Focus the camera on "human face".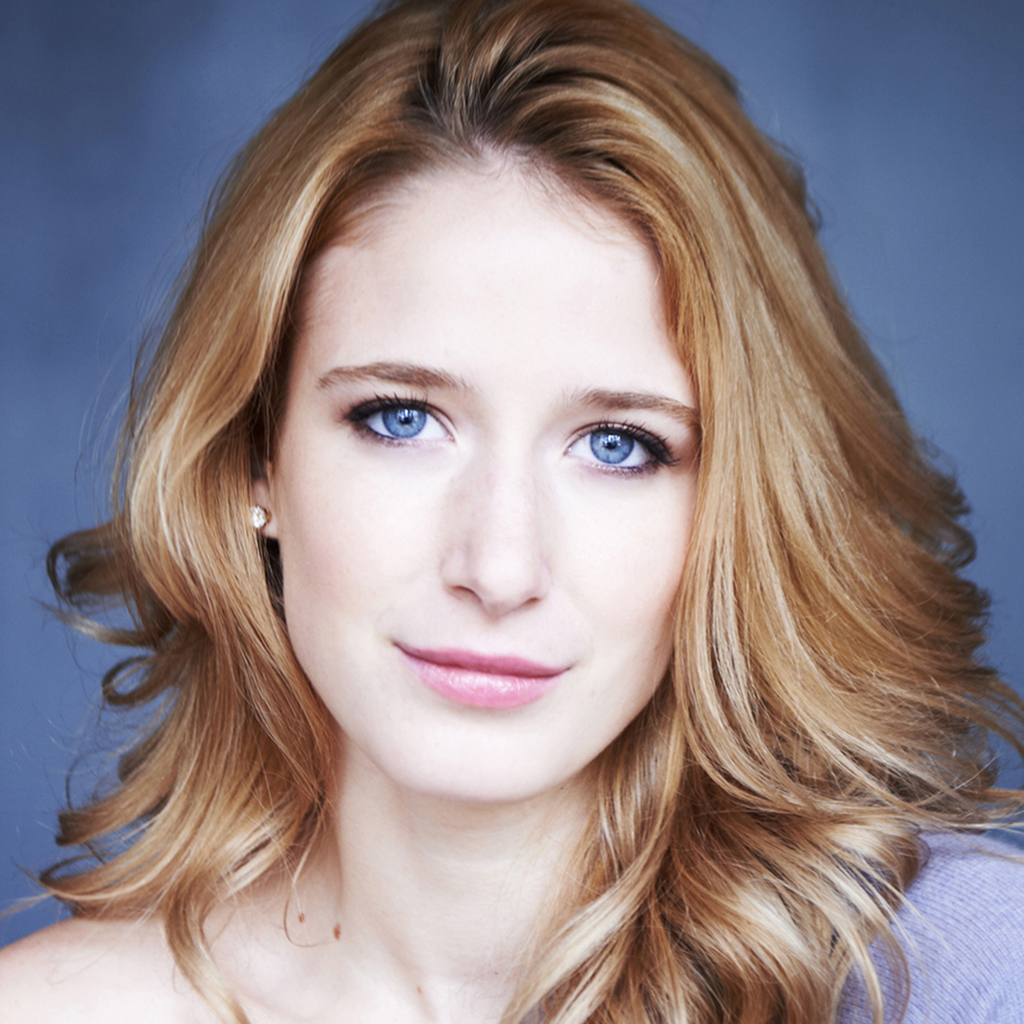
Focus region: (left=269, top=157, right=708, bottom=803).
